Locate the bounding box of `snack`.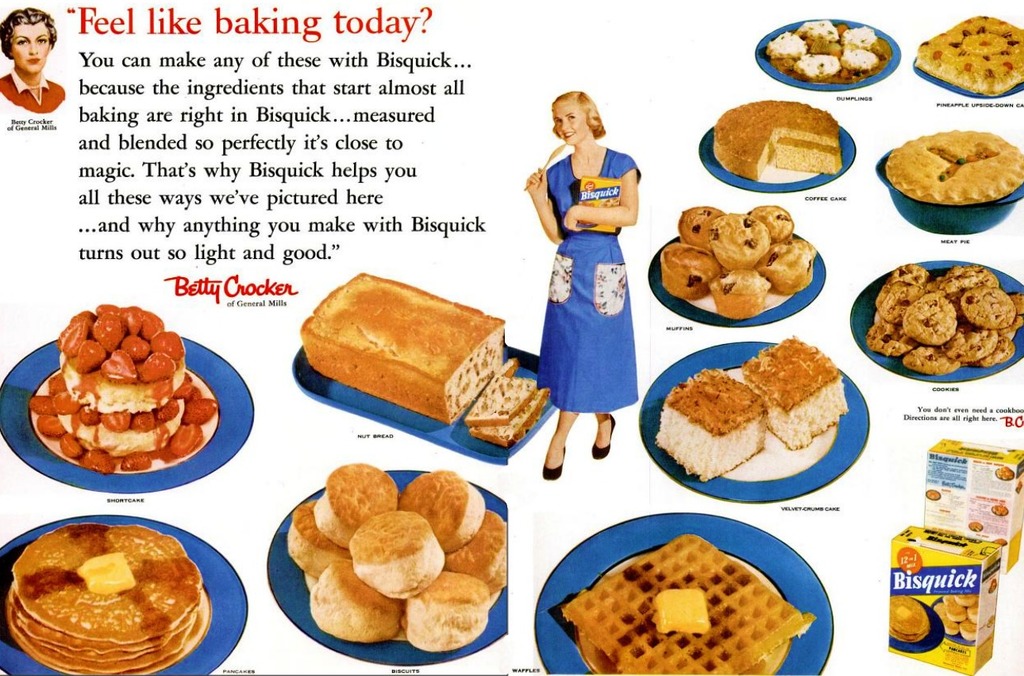
Bounding box: detection(714, 102, 841, 181).
